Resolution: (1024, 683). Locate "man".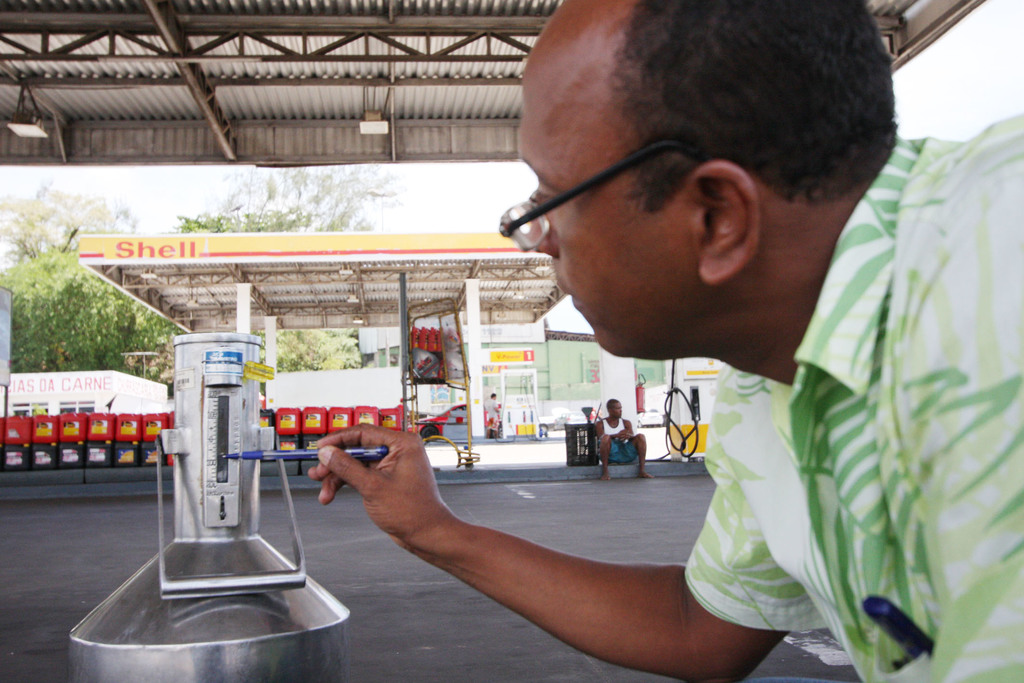
left=382, top=47, right=997, bottom=630.
